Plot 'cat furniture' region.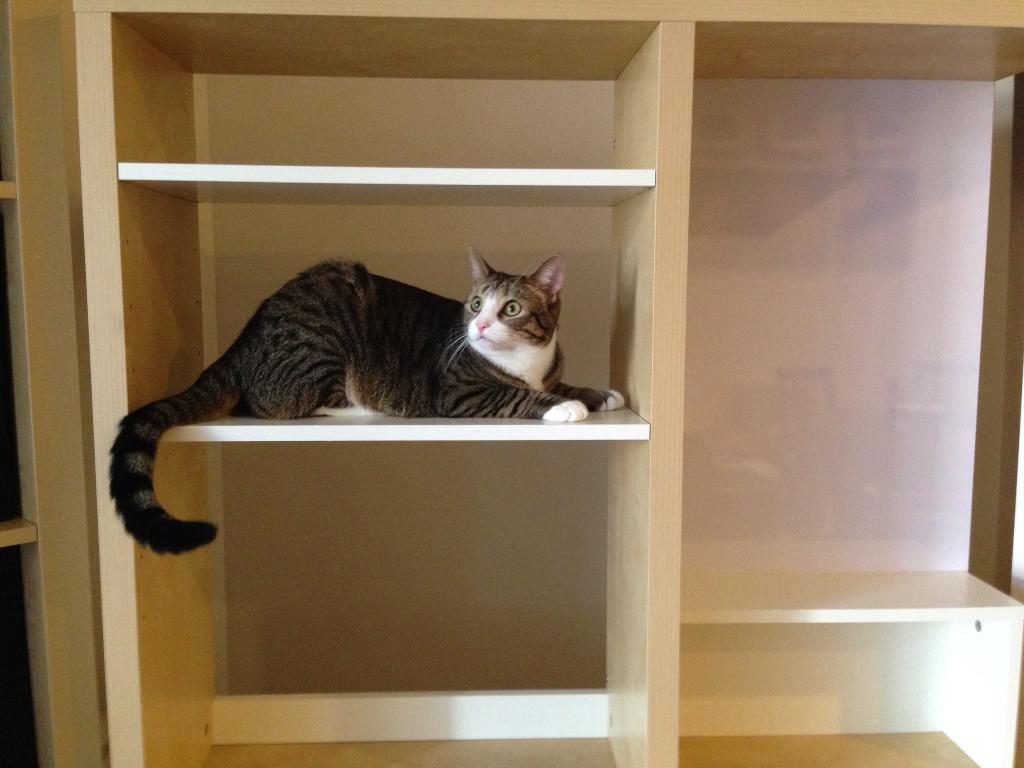
Plotted at locate(66, 0, 1023, 767).
